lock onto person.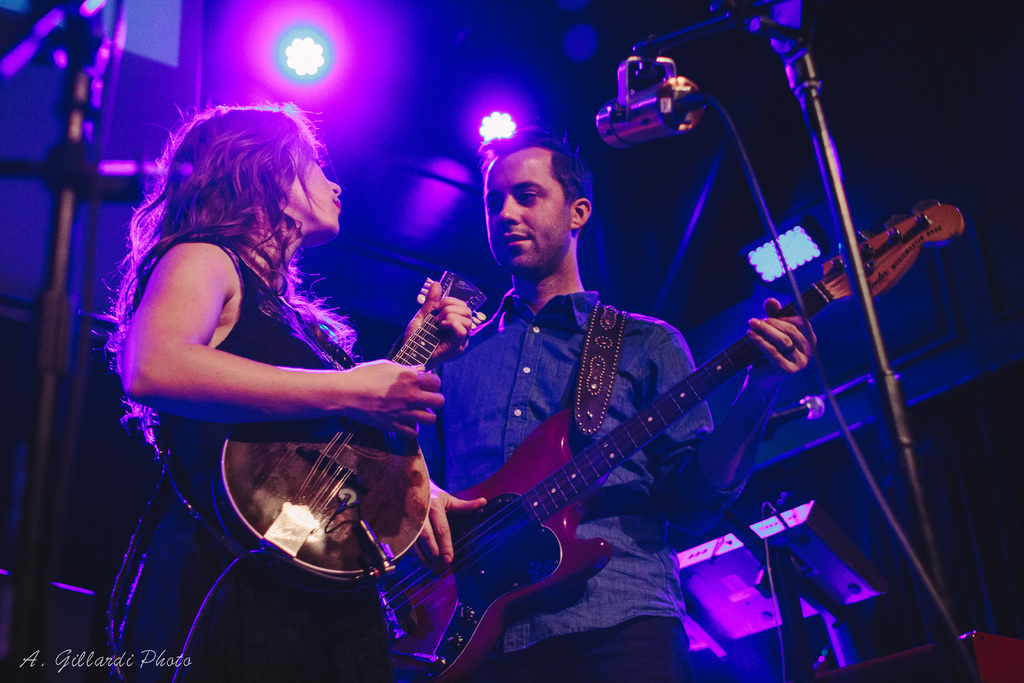
Locked: (left=127, top=69, right=449, bottom=636).
